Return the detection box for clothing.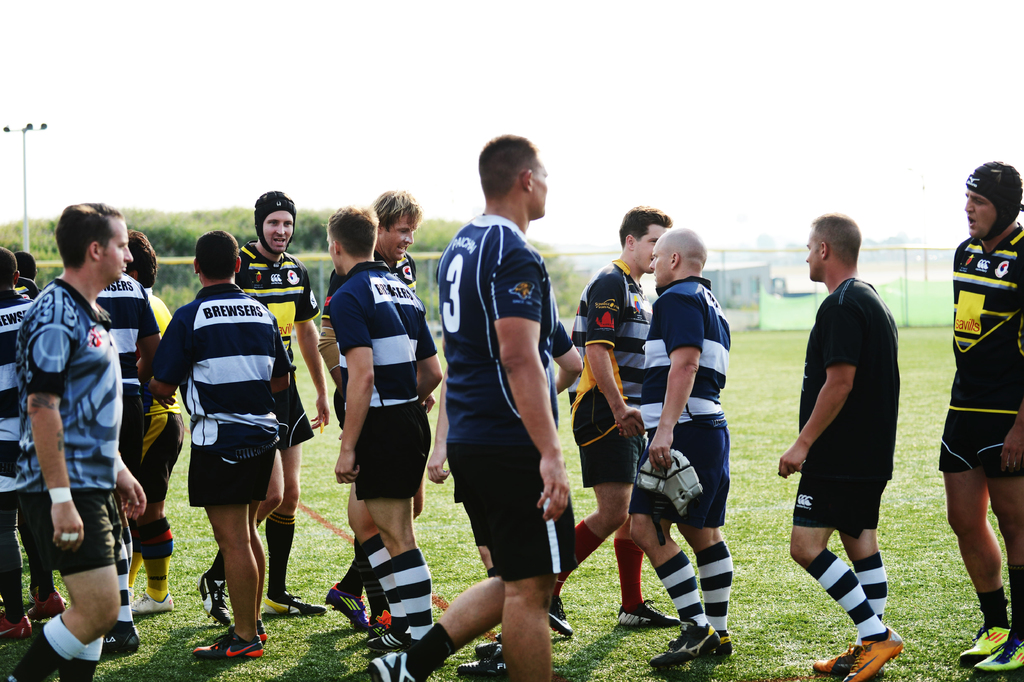
567/254/651/479.
